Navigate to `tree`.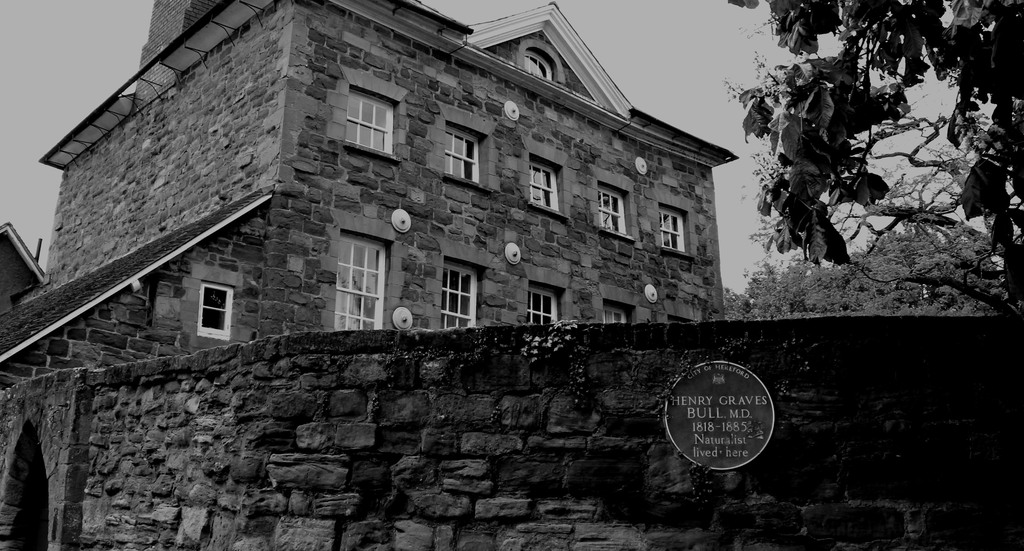
Navigation target: l=724, t=0, r=1023, b=317.
